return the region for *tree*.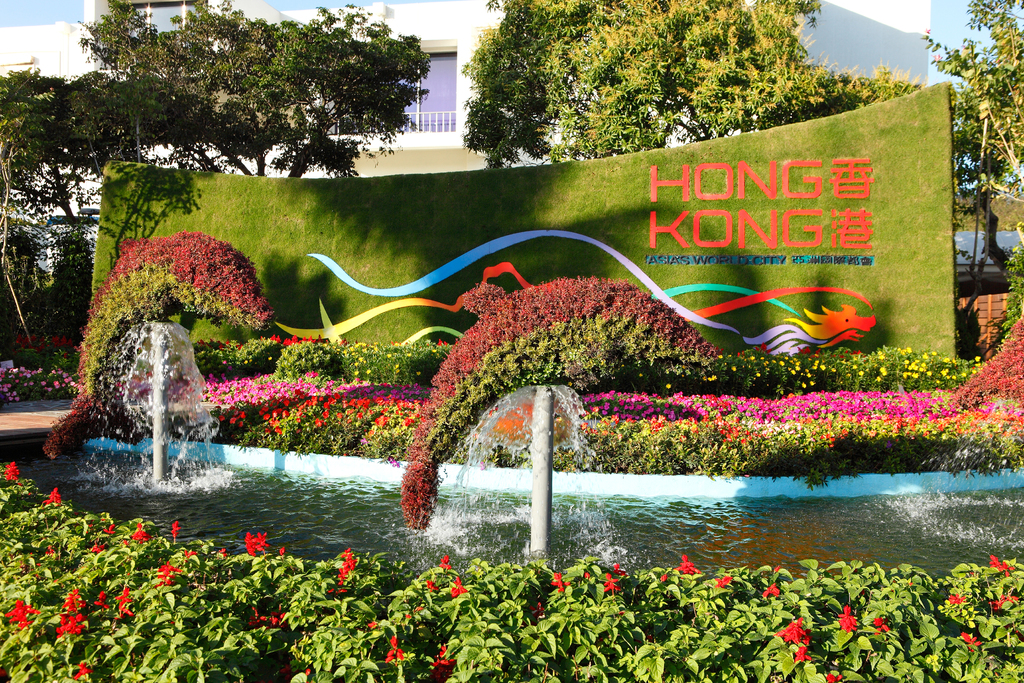
locate(1, 73, 144, 340).
